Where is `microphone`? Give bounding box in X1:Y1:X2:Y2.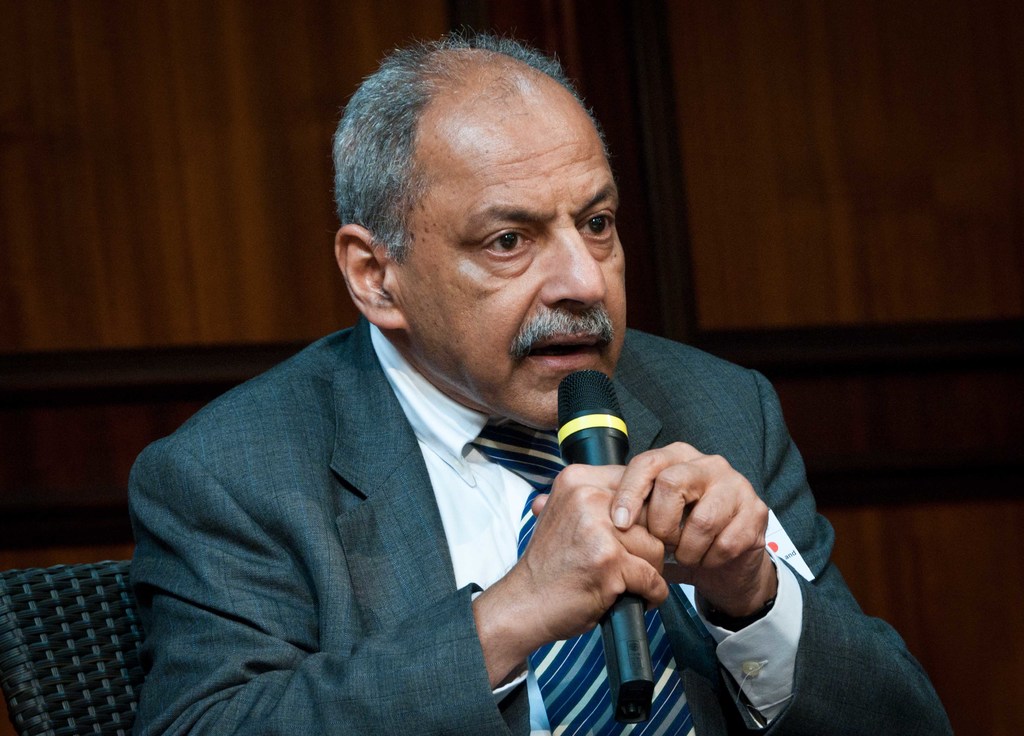
559:367:633:721.
